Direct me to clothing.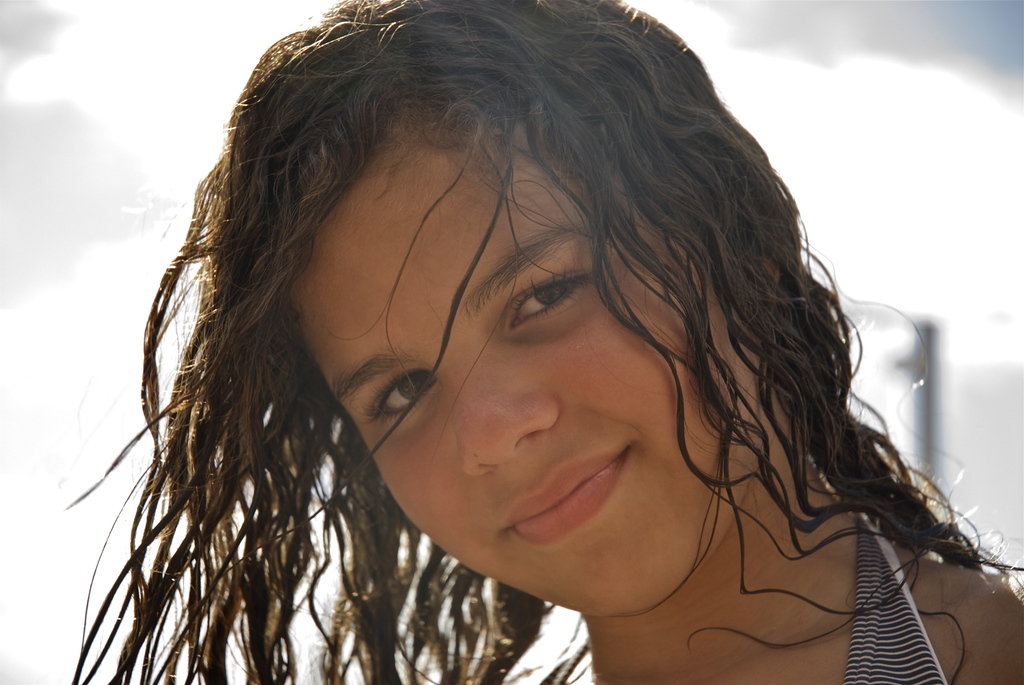
Direction: (left=539, top=510, right=944, bottom=684).
